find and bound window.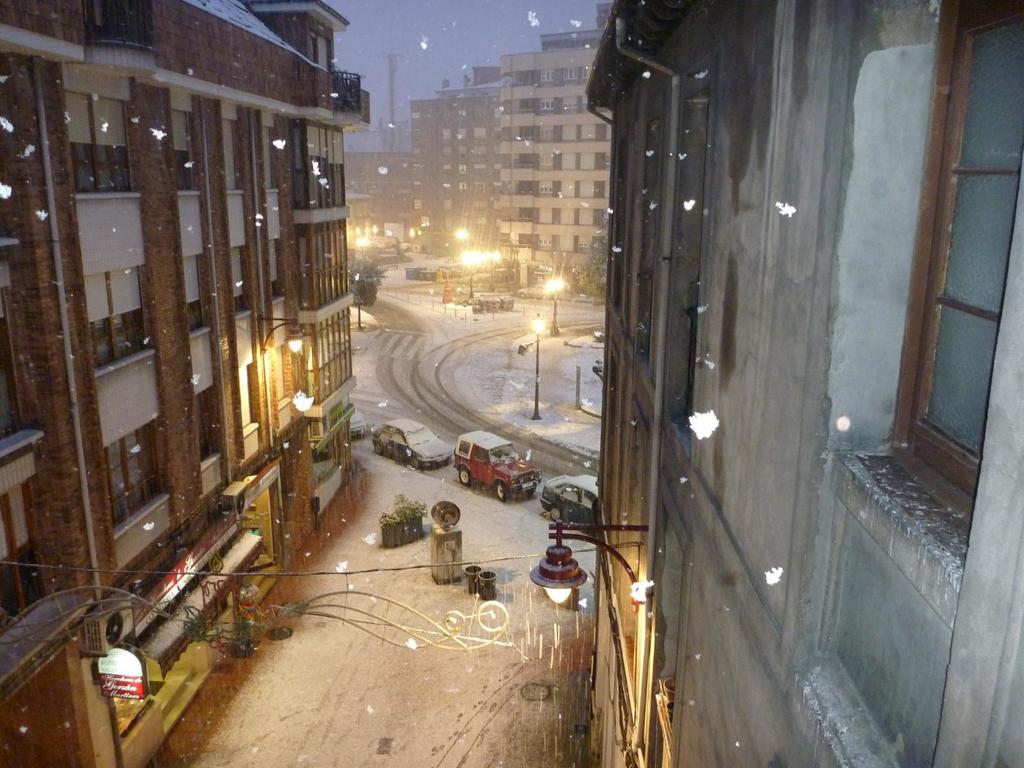
Bound: 544:67:568:88.
